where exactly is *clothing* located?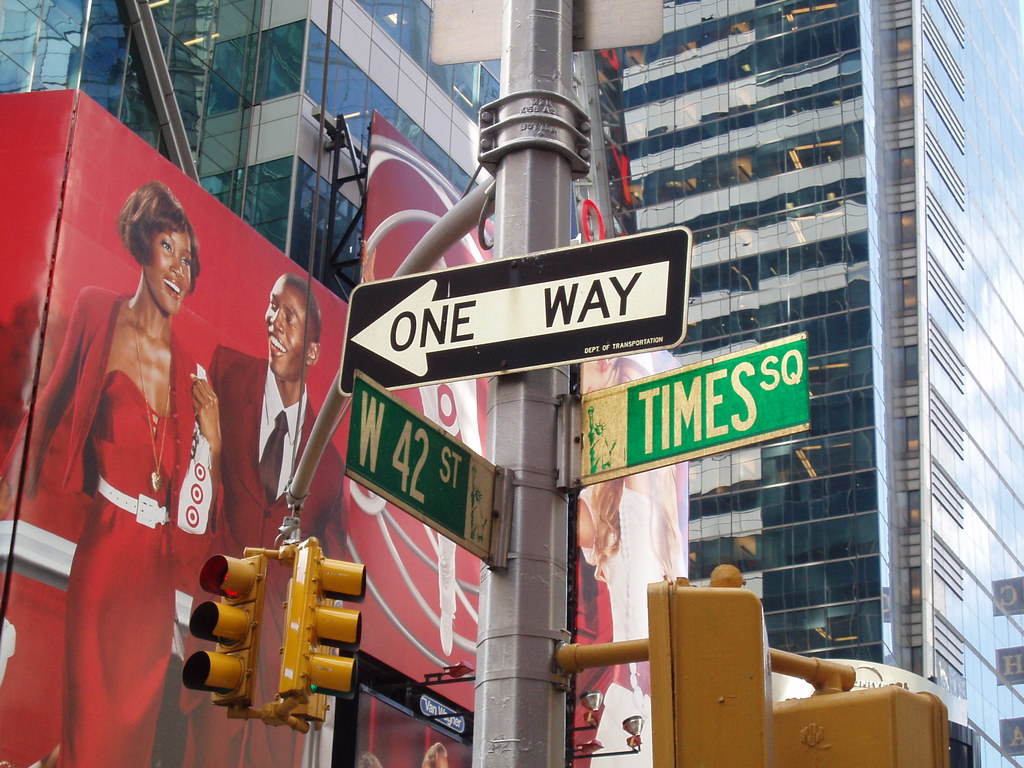
Its bounding box is BBox(578, 482, 684, 767).
